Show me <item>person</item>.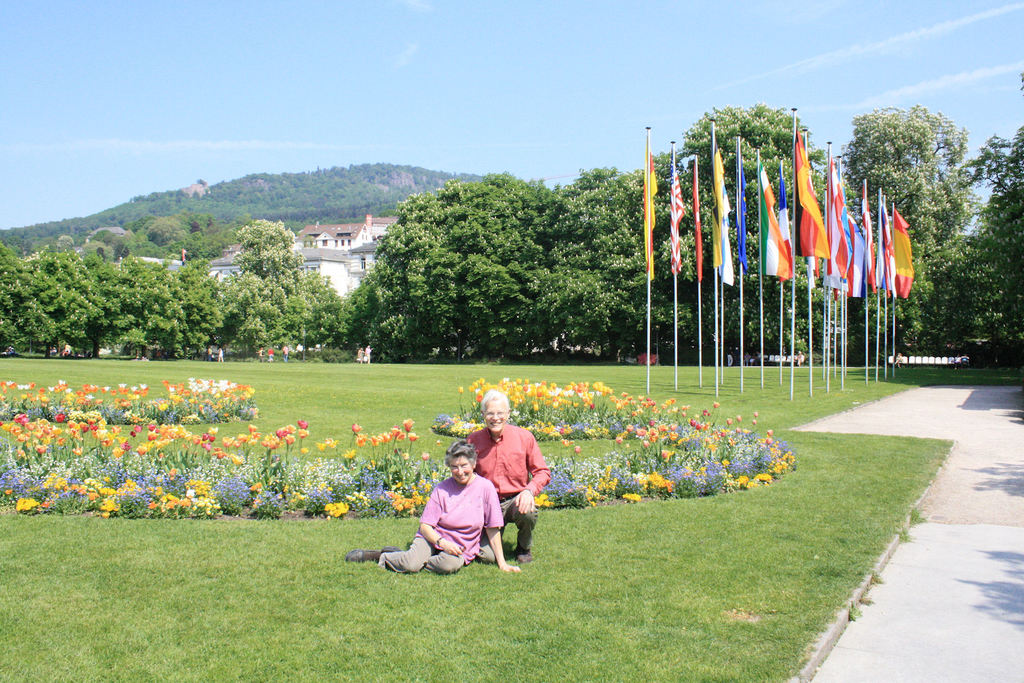
<item>person</item> is here: [left=458, top=389, right=557, bottom=563].
